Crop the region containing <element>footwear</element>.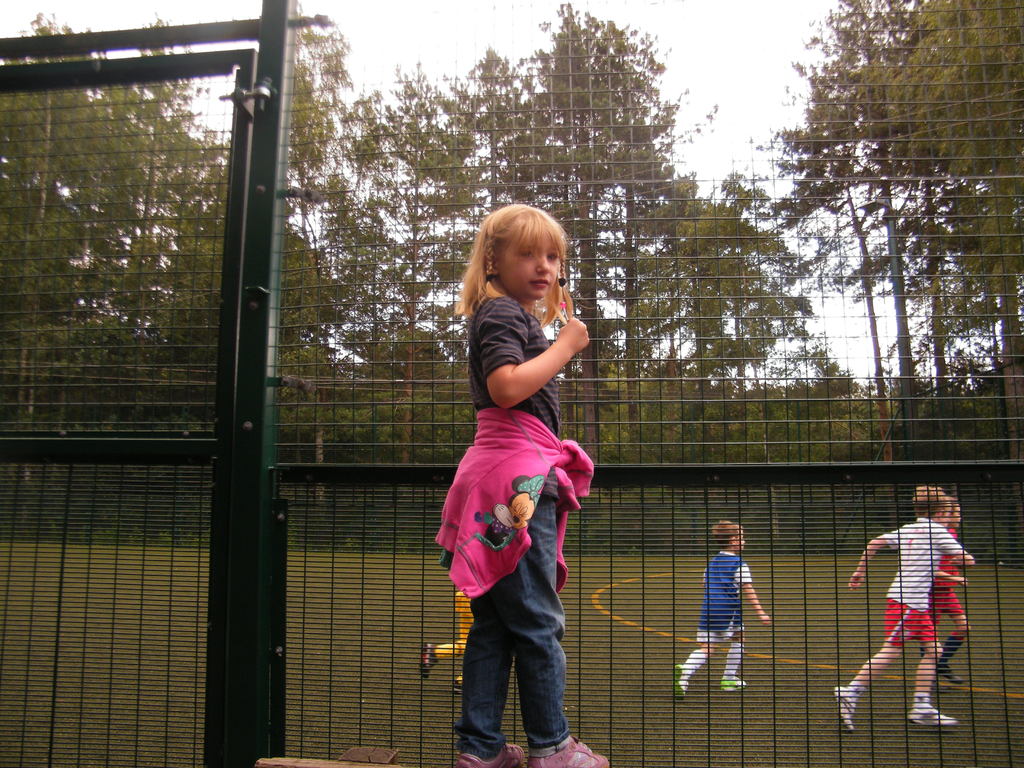
Crop region: BBox(528, 735, 607, 767).
